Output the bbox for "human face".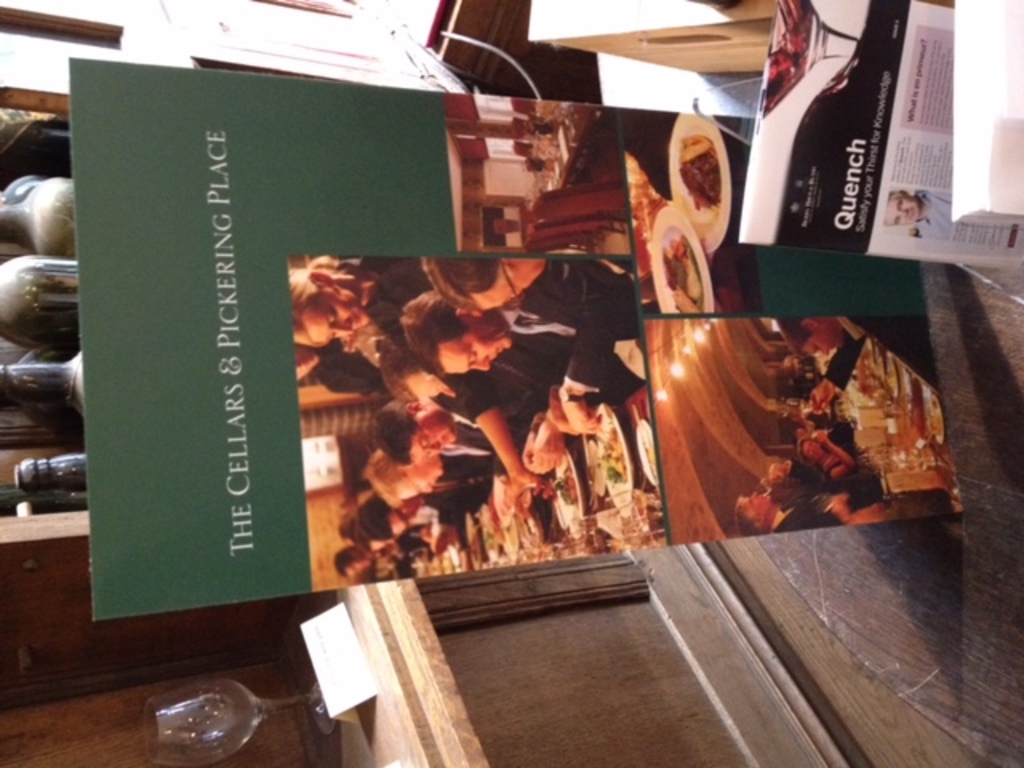
(x1=299, y1=285, x2=371, y2=347).
